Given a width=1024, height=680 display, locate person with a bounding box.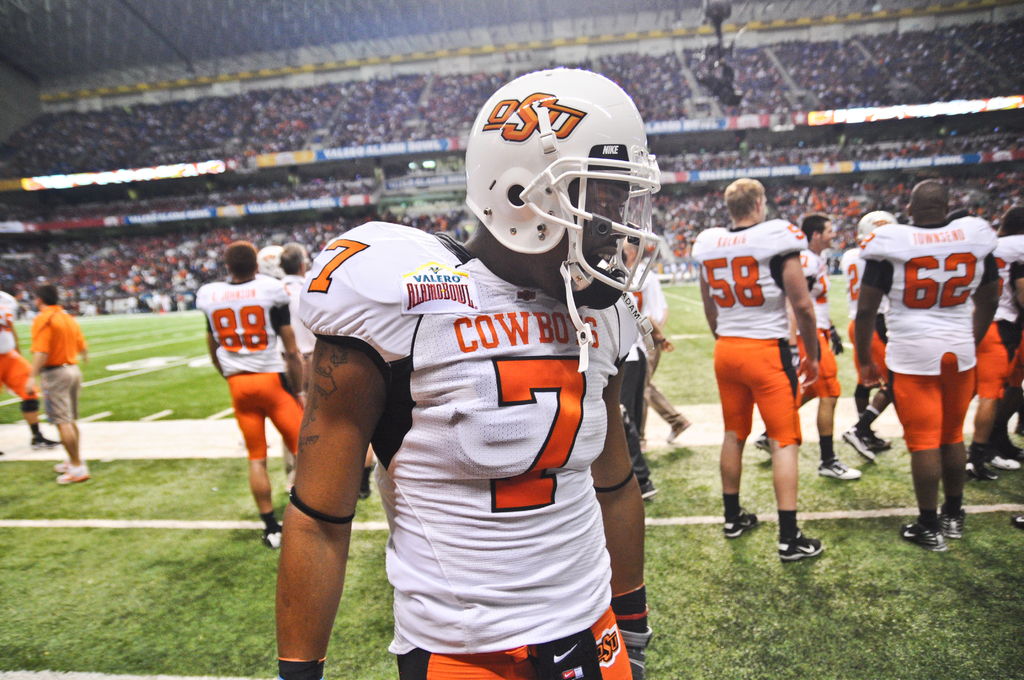
Located: bbox=(198, 243, 332, 554).
